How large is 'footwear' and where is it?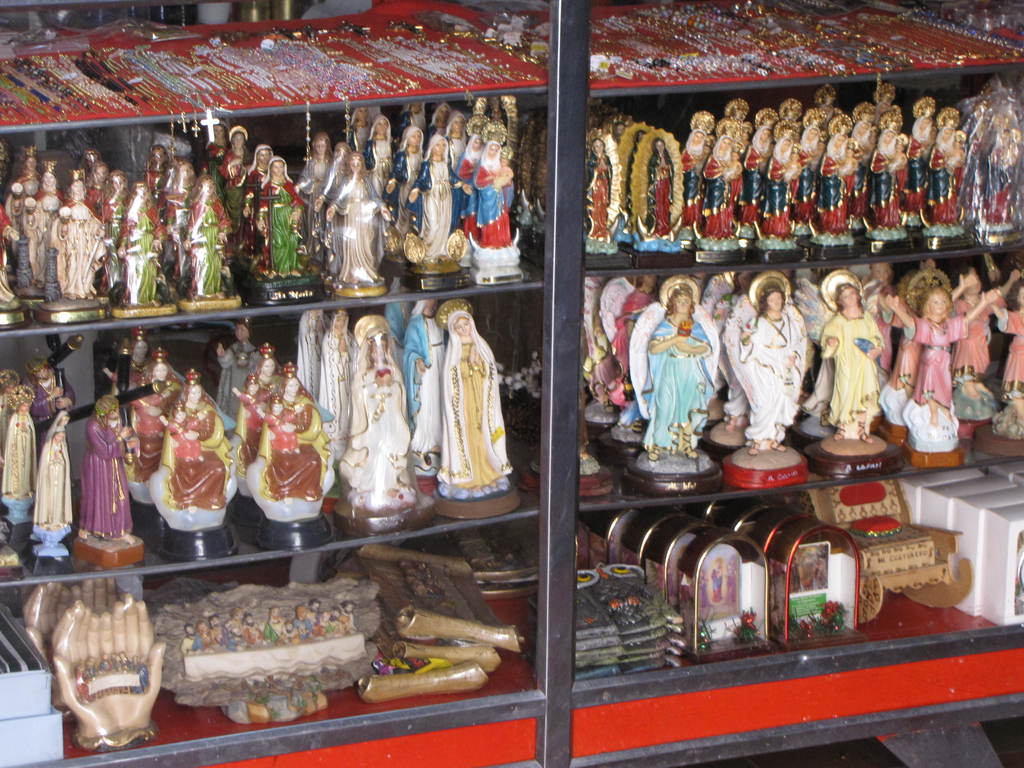
Bounding box: (859, 423, 872, 446).
